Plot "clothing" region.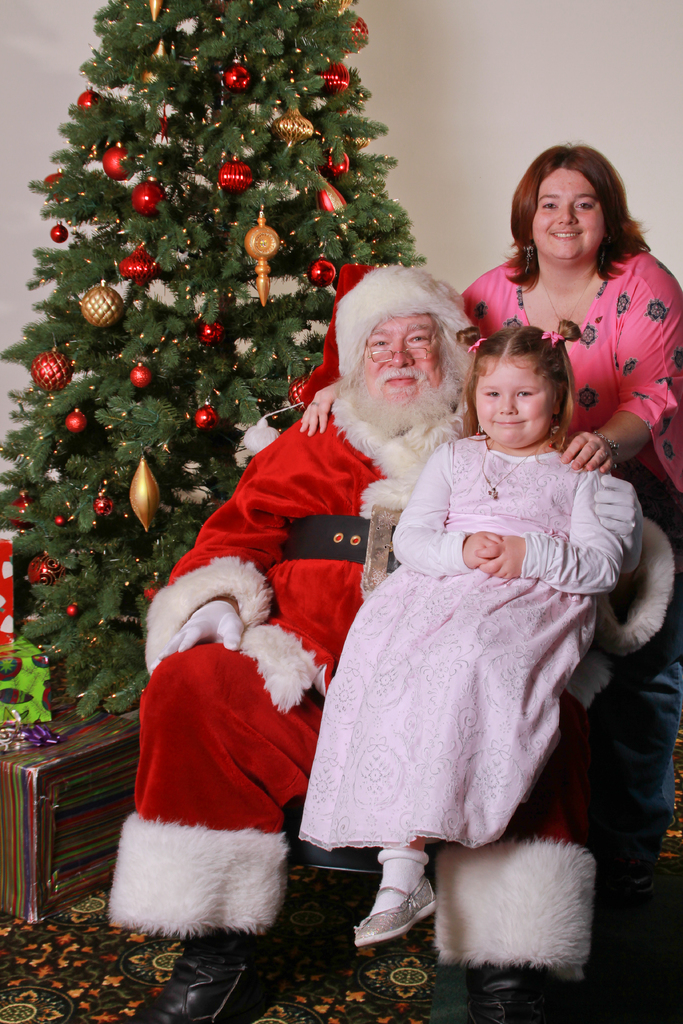
Plotted at l=111, t=390, r=670, b=982.
